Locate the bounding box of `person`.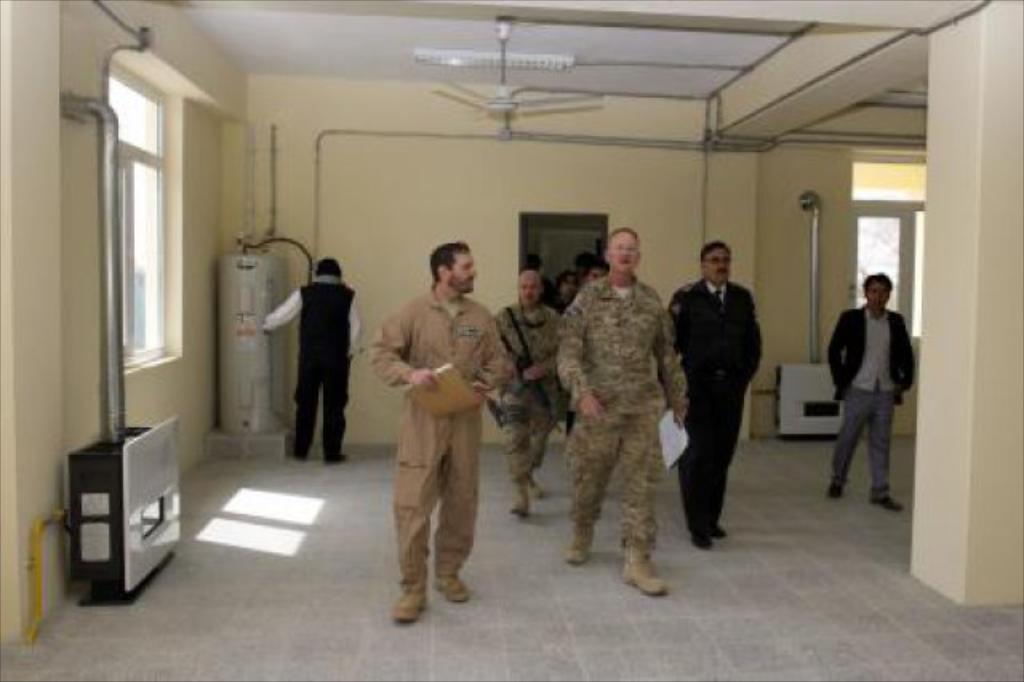
Bounding box: {"left": 837, "top": 261, "right": 922, "bottom": 514}.
